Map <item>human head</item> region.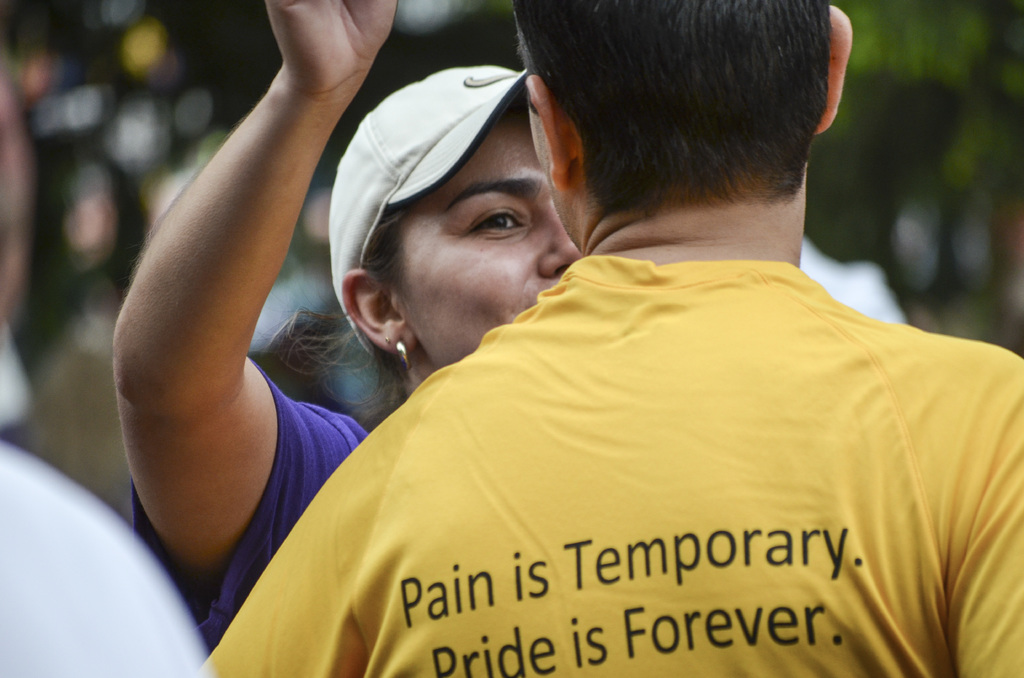
Mapped to crop(511, 0, 856, 252).
